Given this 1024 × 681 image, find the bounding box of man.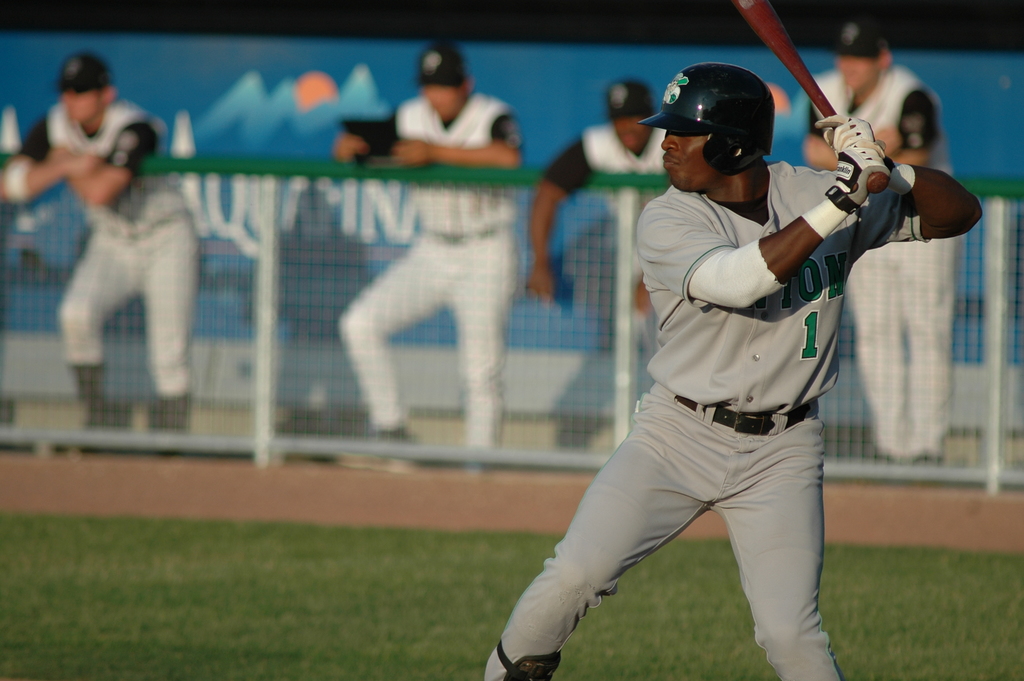
box=[332, 41, 528, 477].
